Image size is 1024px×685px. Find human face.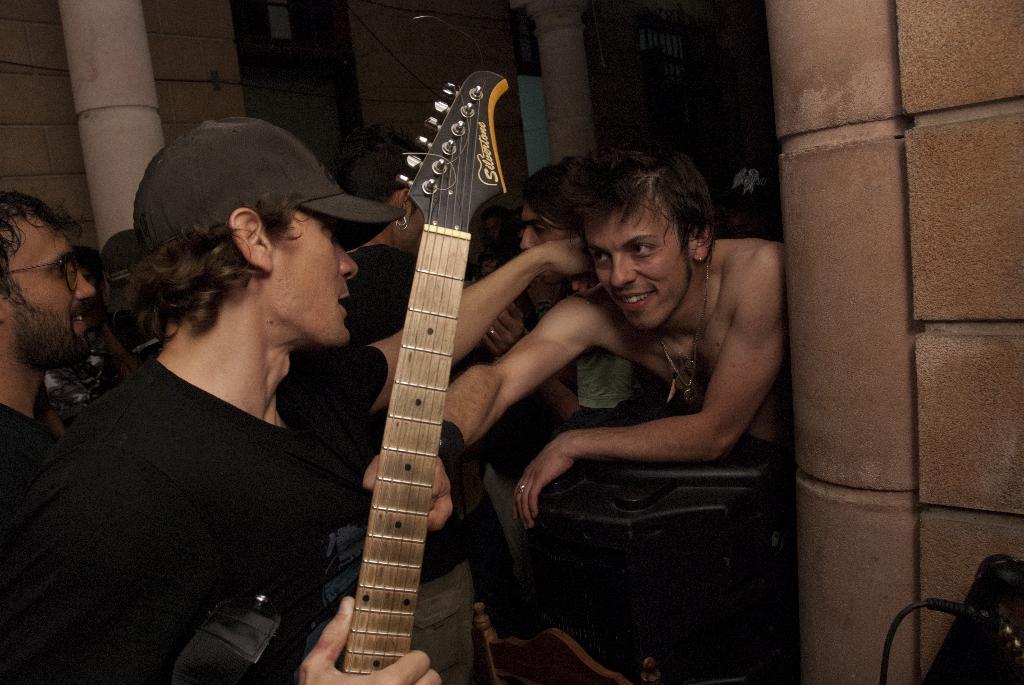
pyautogui.locateOnScreen(522, 206, 564, 251).
